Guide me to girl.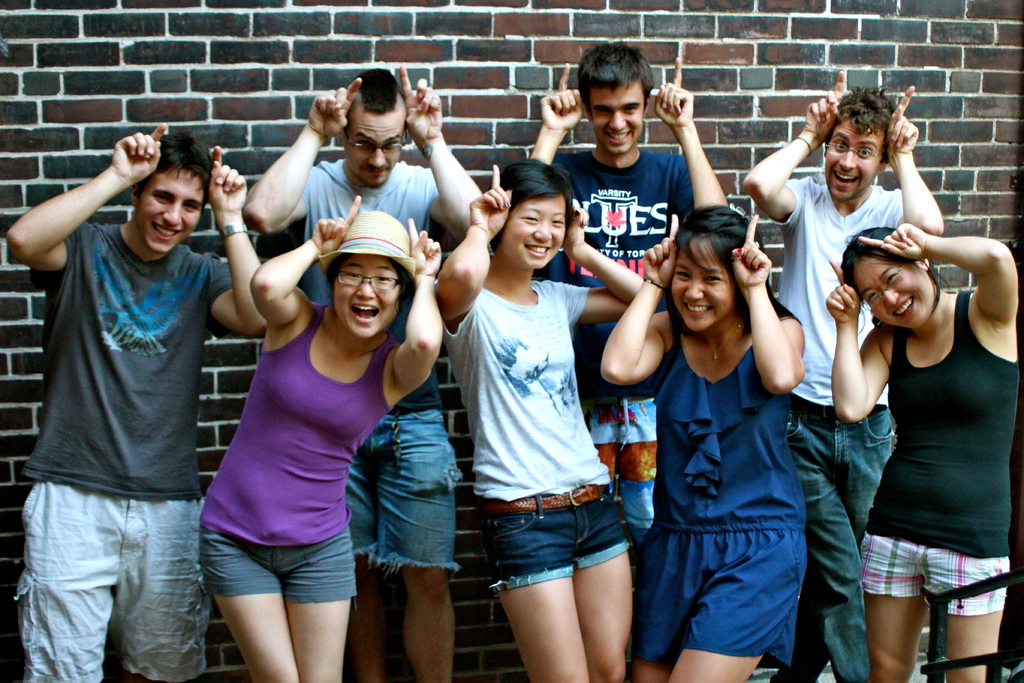
Guidance: {"left": 434, "top": 159, "right": 641, "bottom": 682}.
